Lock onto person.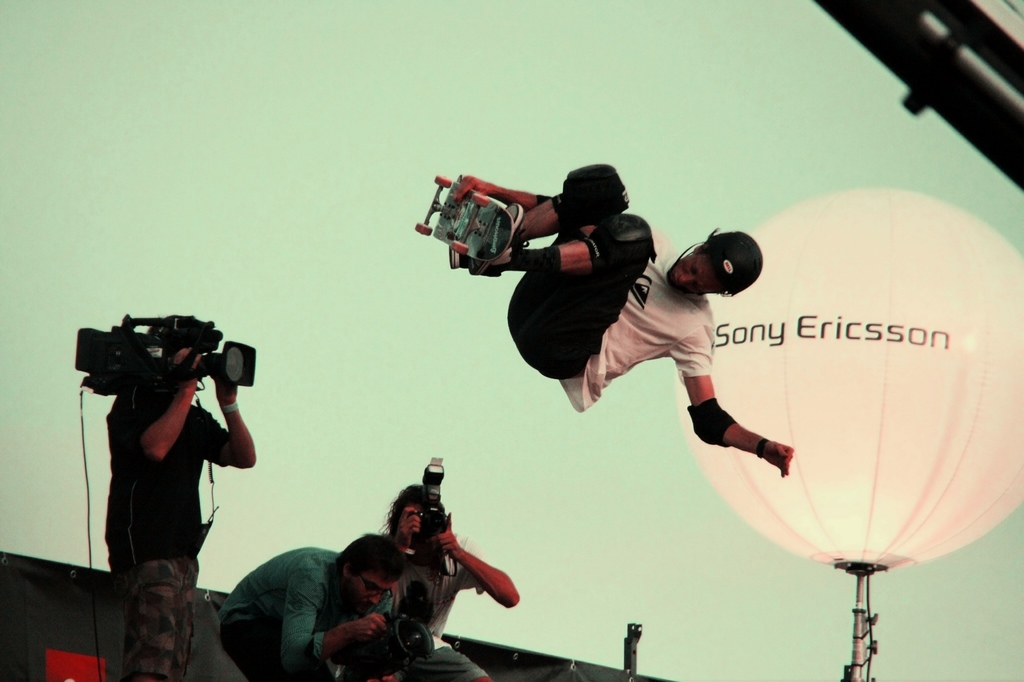
Locked: 221/529/410/677.
